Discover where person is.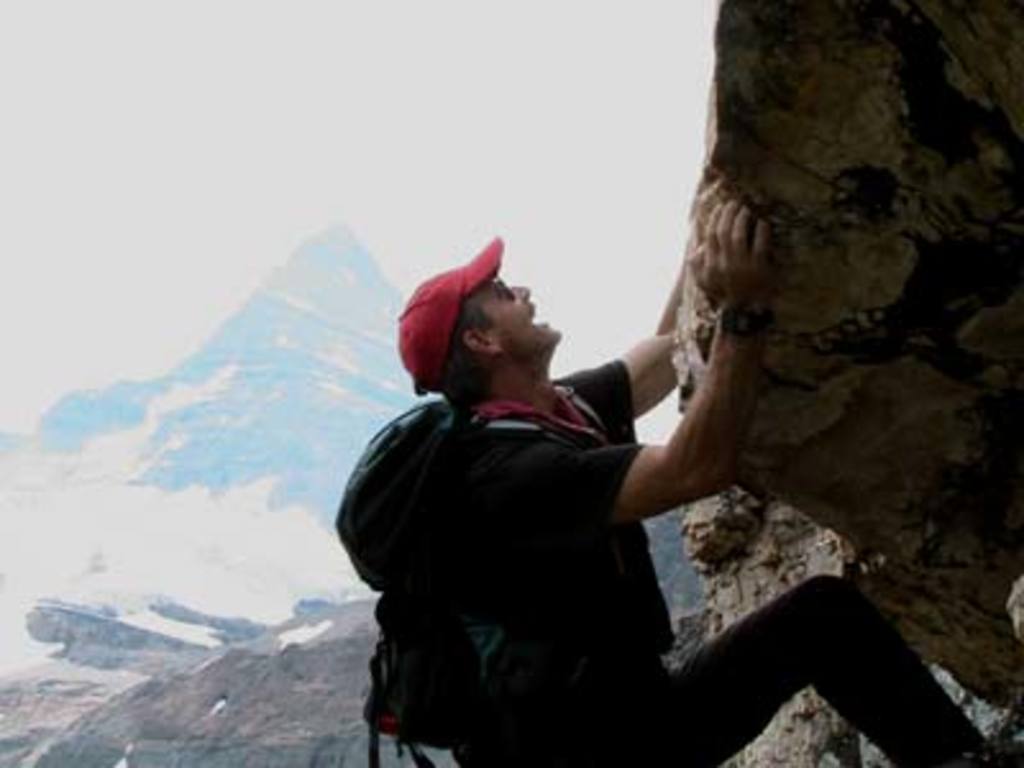
Discovered at (300,215,865,753).
